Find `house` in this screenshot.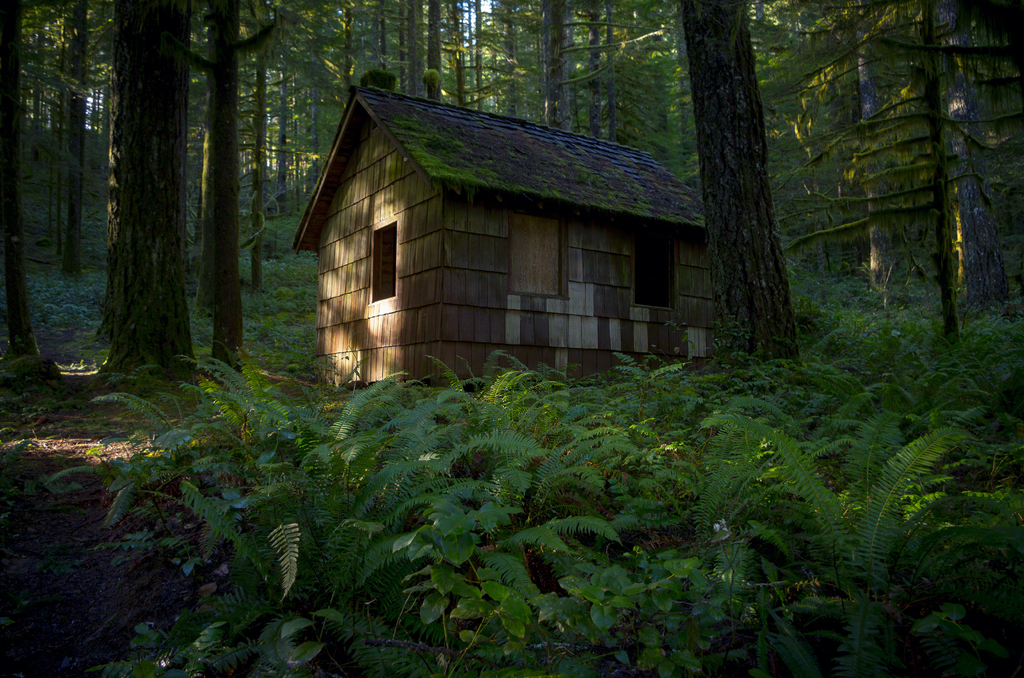
The bounding box for `house` is rect(284, 74, 759, 395).
